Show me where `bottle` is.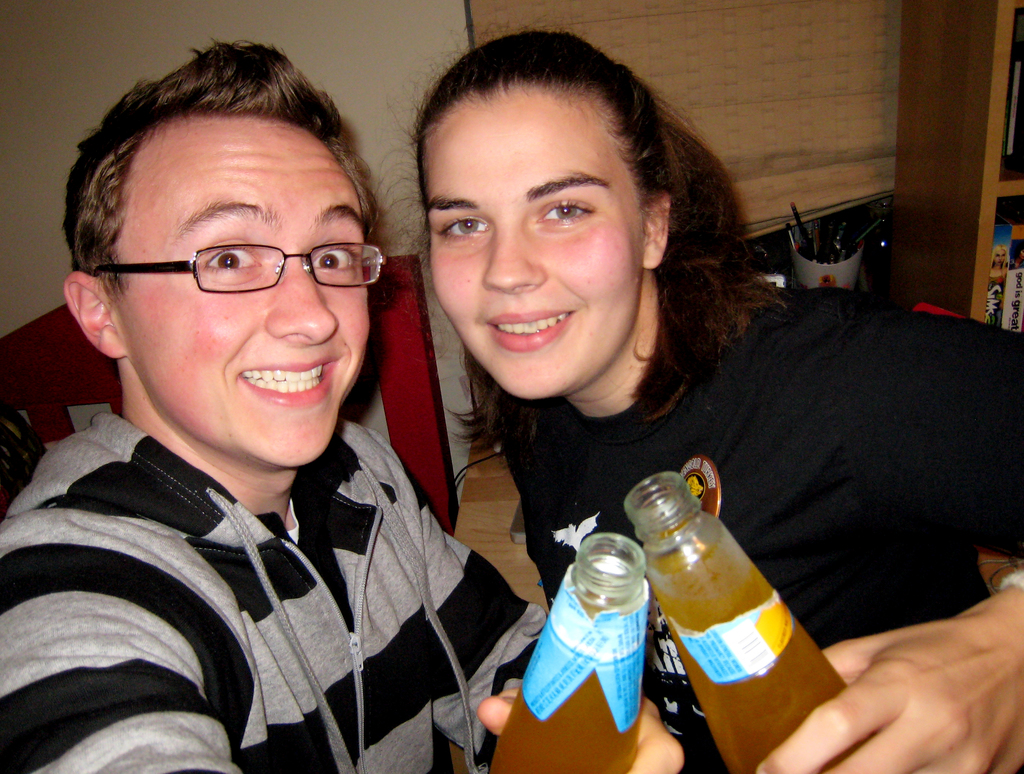
`bottle` is at rect(624, 468, 852, 773).
